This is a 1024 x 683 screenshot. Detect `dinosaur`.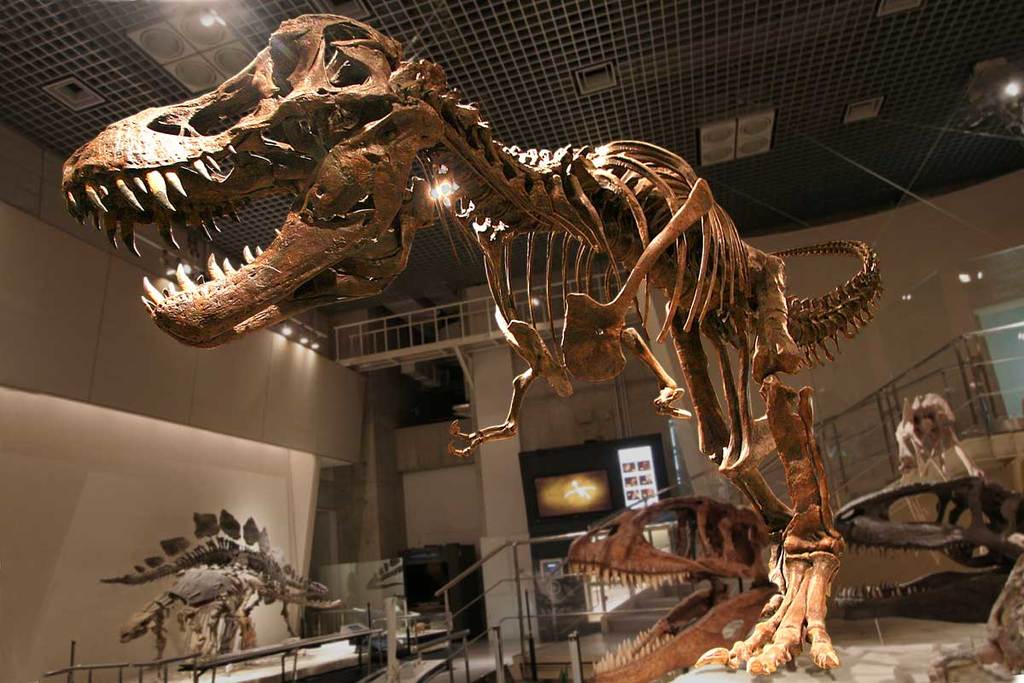
BBox(828, 474, 1023, 616).
